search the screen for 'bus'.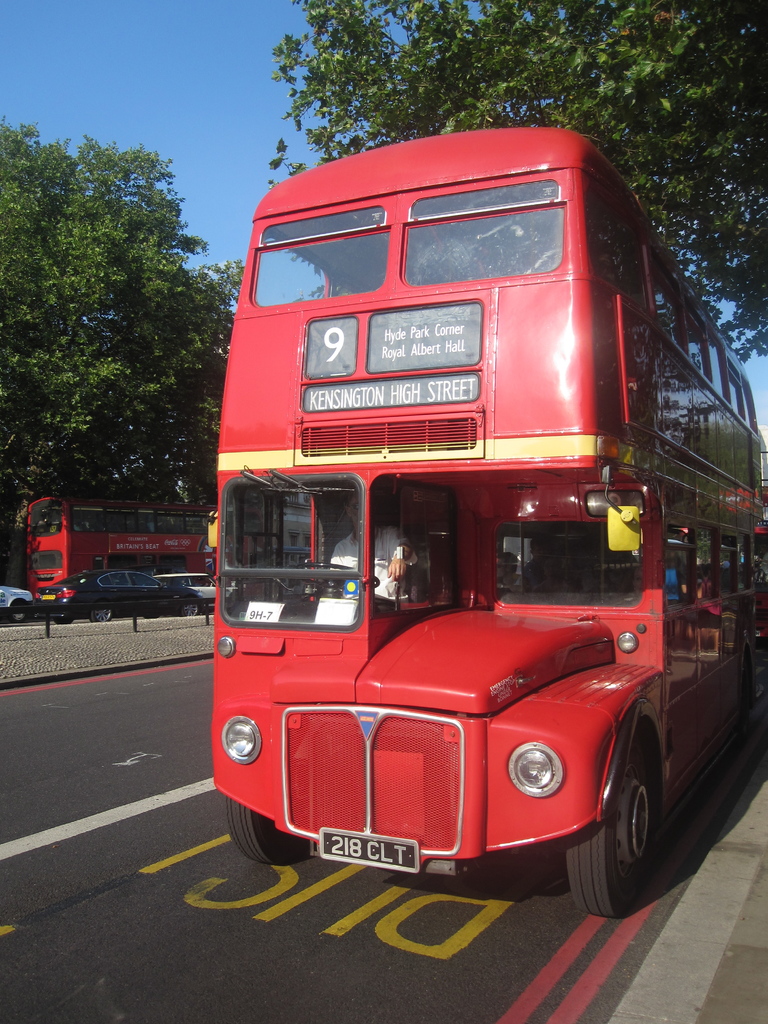
Found at x1=24 y1=496 x2=218 y2=603.
